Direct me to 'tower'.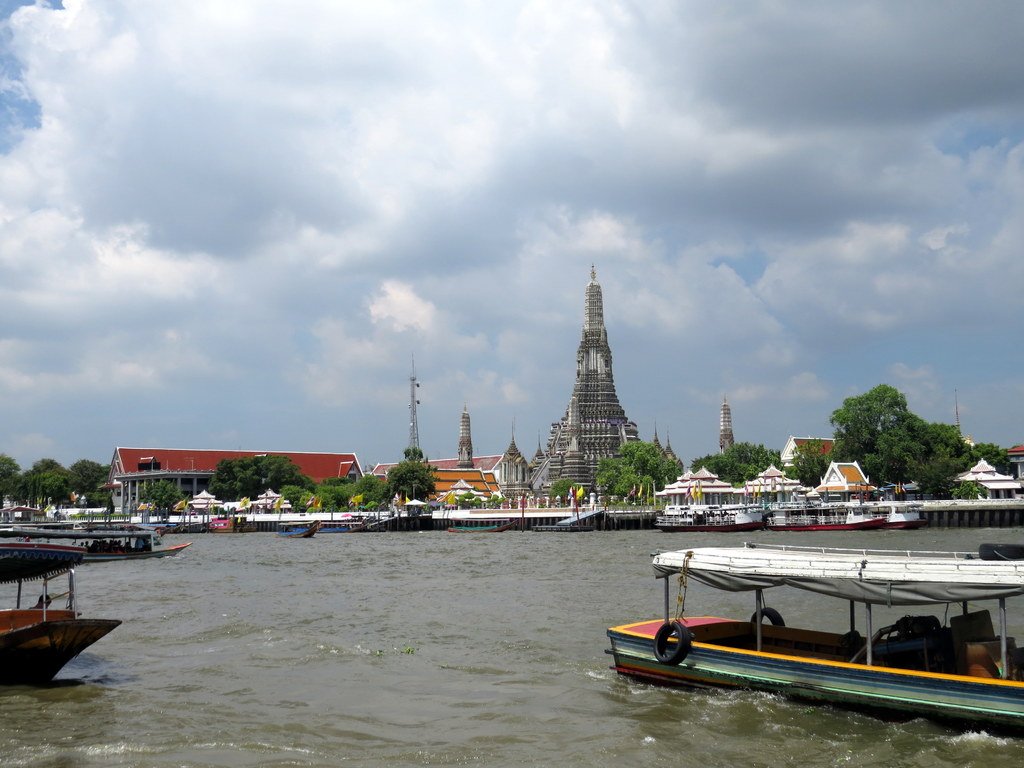
Direction: (x1=534, y1=260, x2=638, y2=478).
